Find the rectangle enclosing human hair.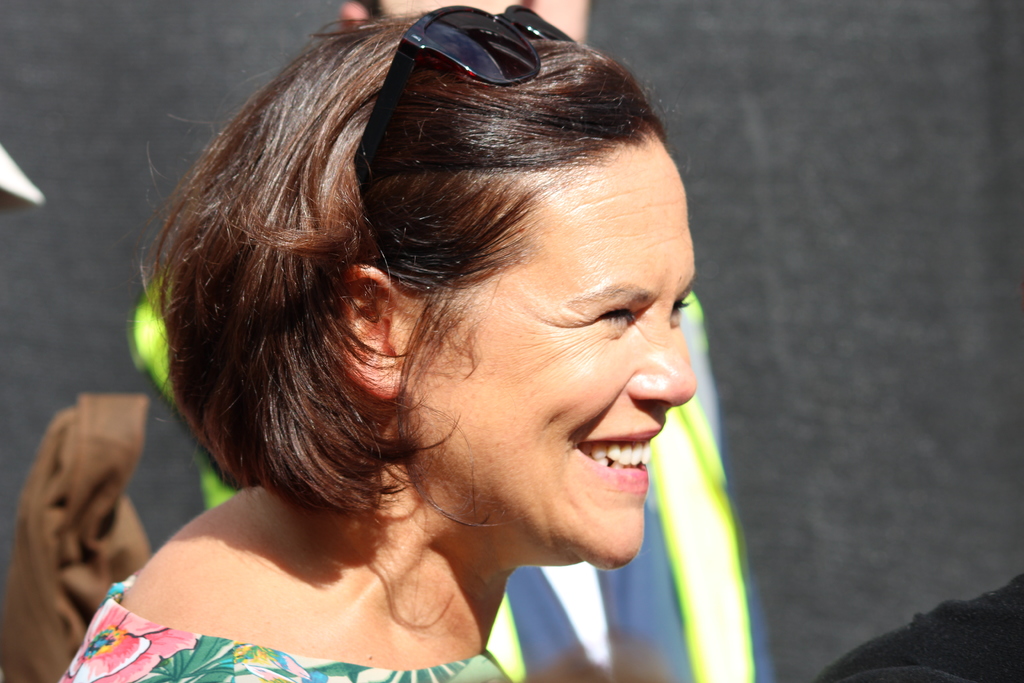
box=[125, 11, 702, 587].
